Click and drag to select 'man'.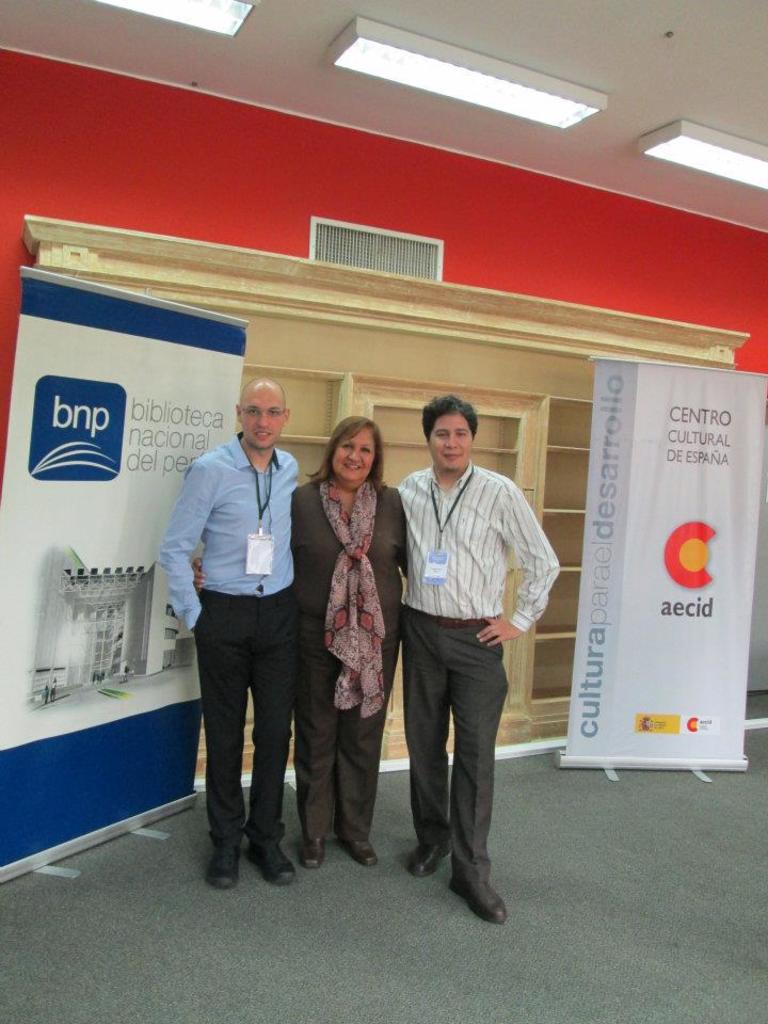
Selection: x1=391, y1=393, x2=562, y2=926.
